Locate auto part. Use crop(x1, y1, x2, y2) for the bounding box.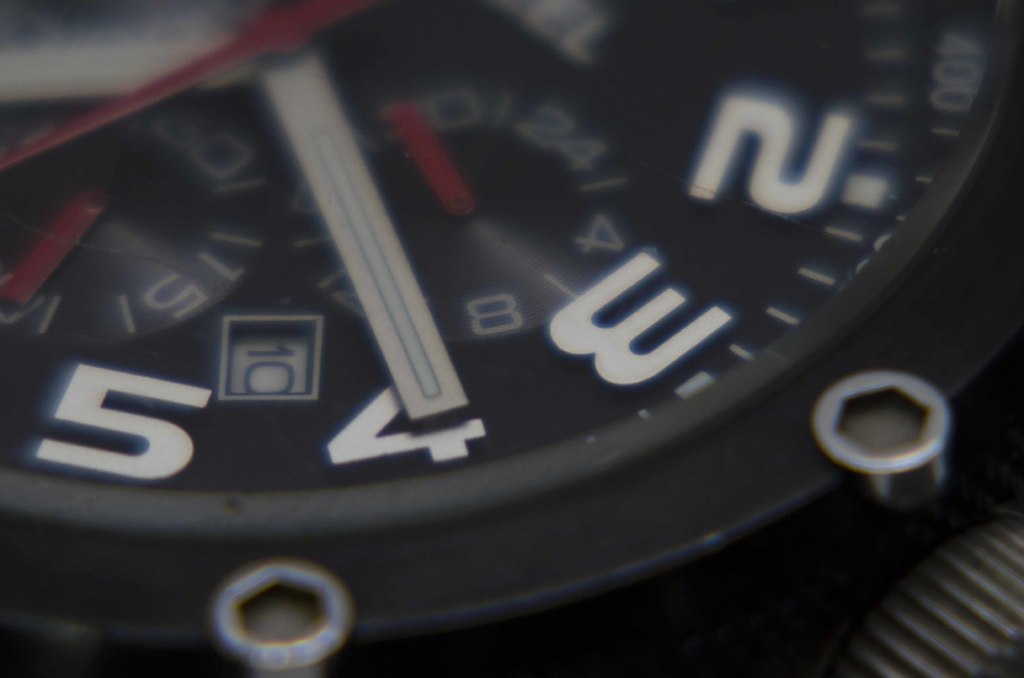
crop(55, 8, 917, 677).
